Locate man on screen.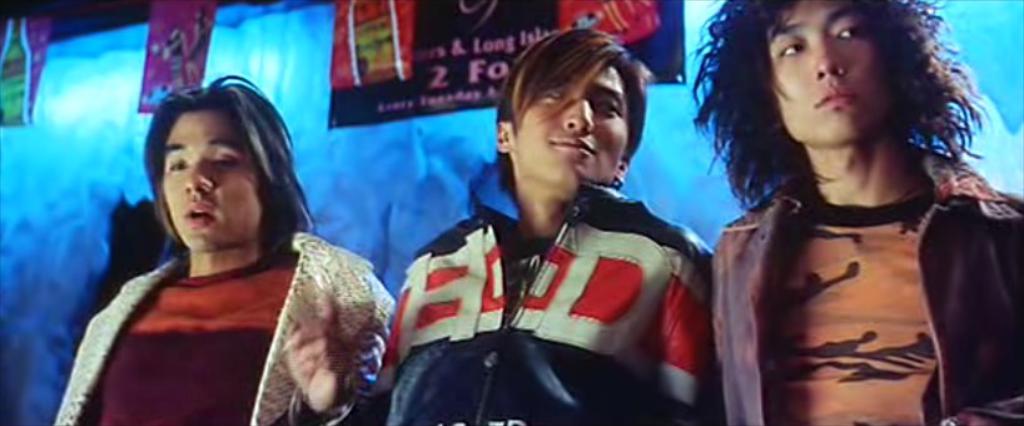
On screen at (685,0,1023,425).
